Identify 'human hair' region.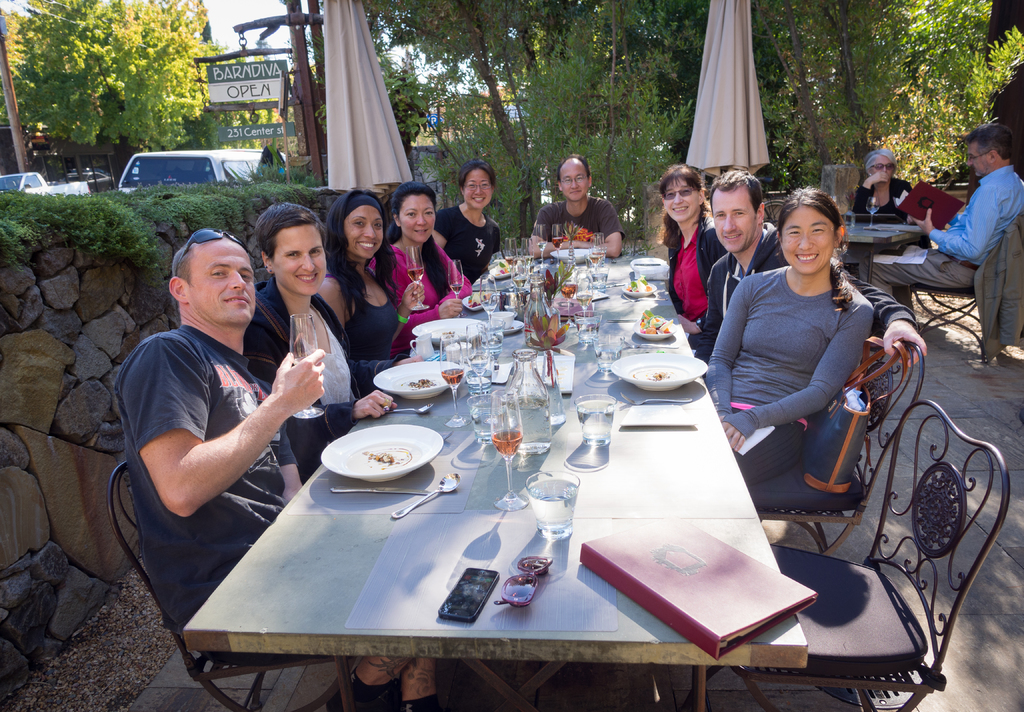
Region: bbox(780, 186, 856, 312).
